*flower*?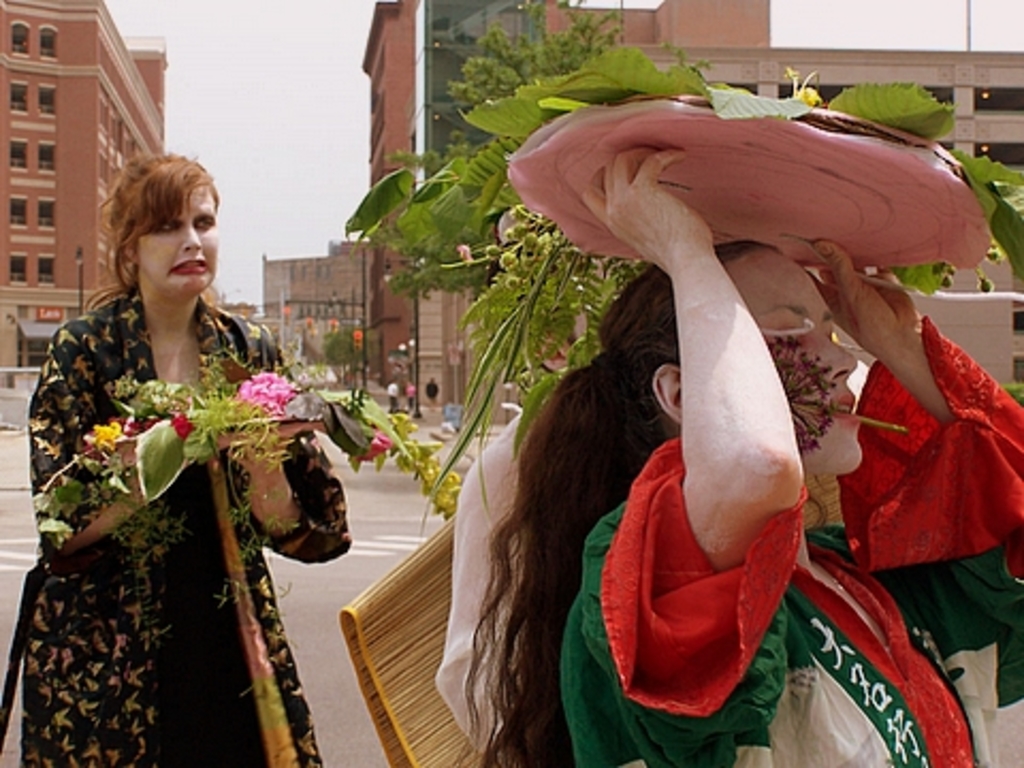
box=[354, 427, 390, 461]
